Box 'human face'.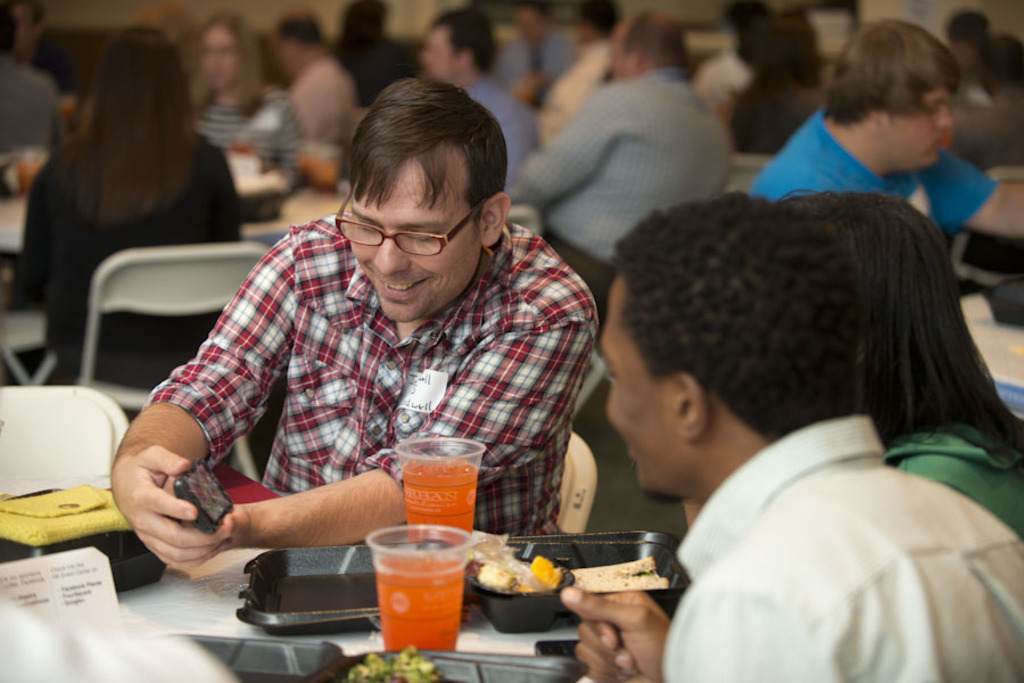
bbox(349, 181, 481, 324).
